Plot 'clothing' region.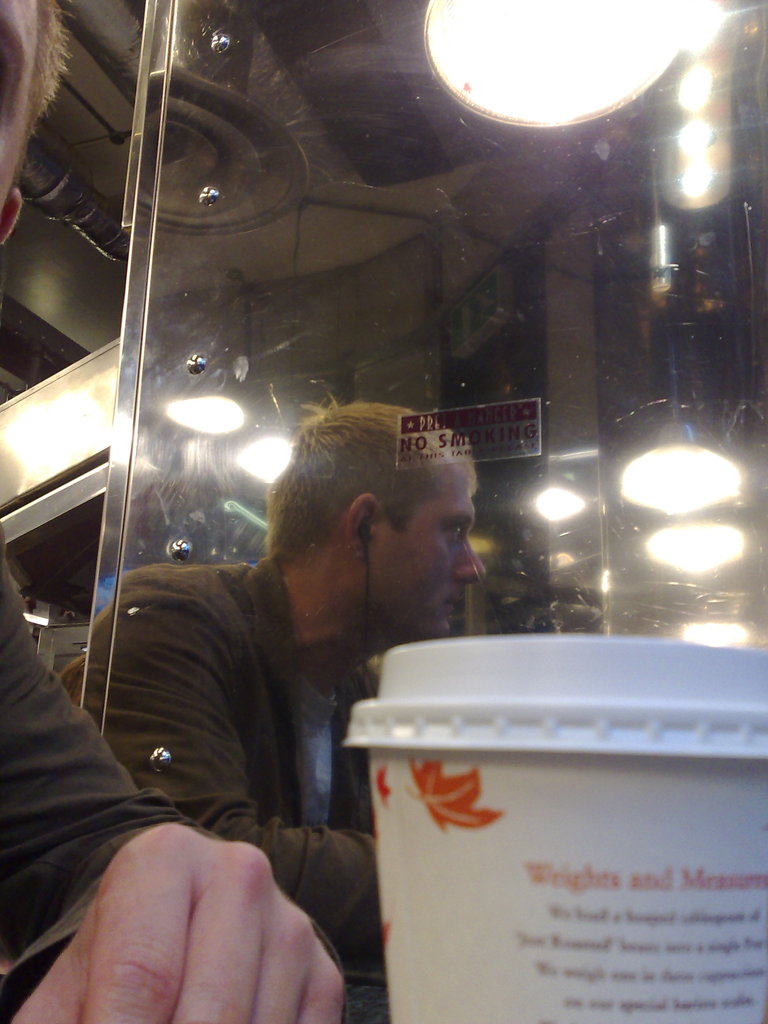
Plotted at box=[72, 550, 406, 955].
